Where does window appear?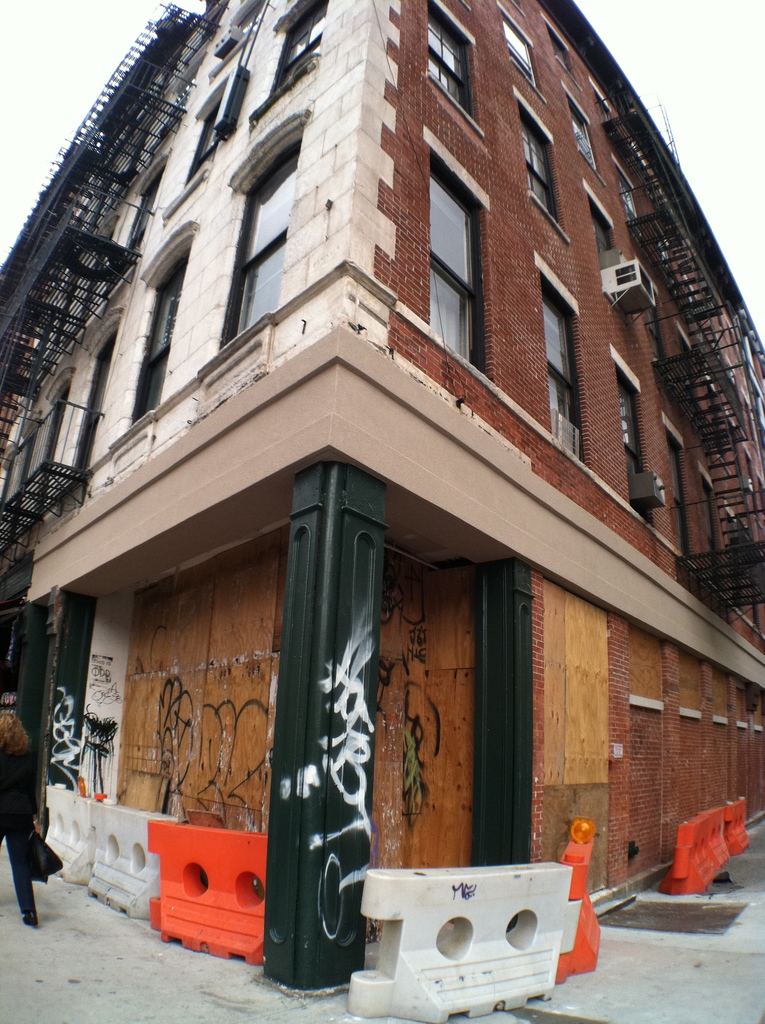
Appears at l=567, t=88, r=607, b=186.
